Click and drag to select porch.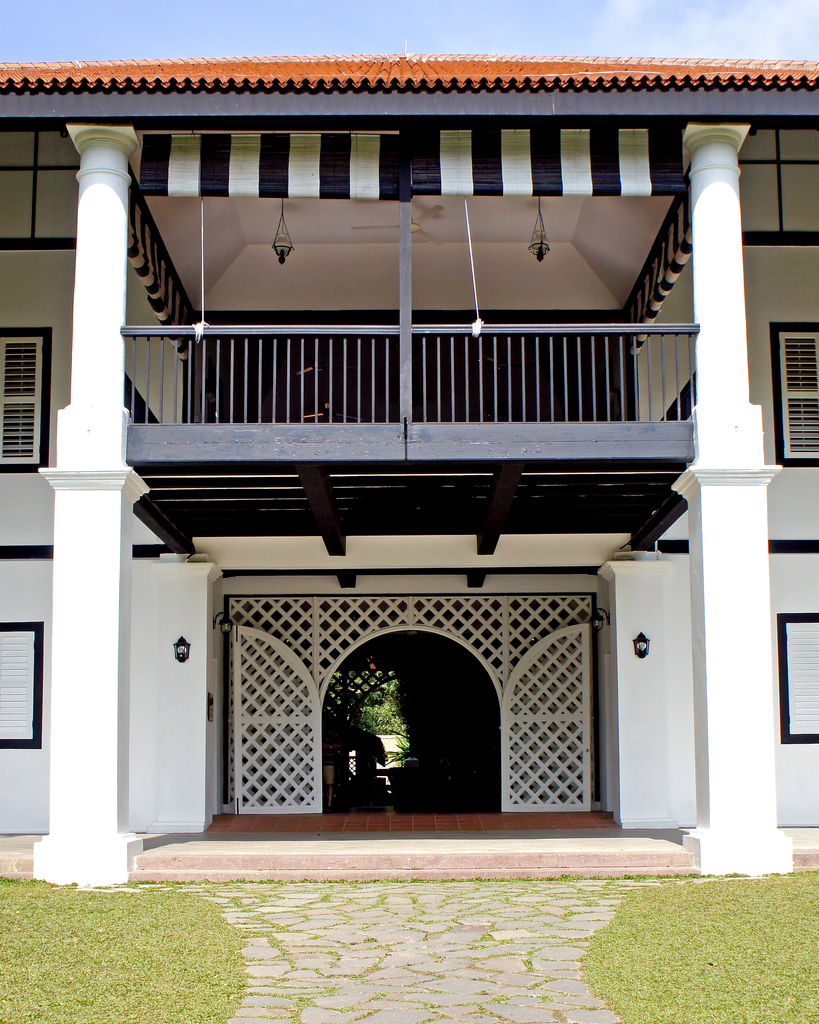
Selection: <bbox>124, 320, 697, 476</bbox>.
